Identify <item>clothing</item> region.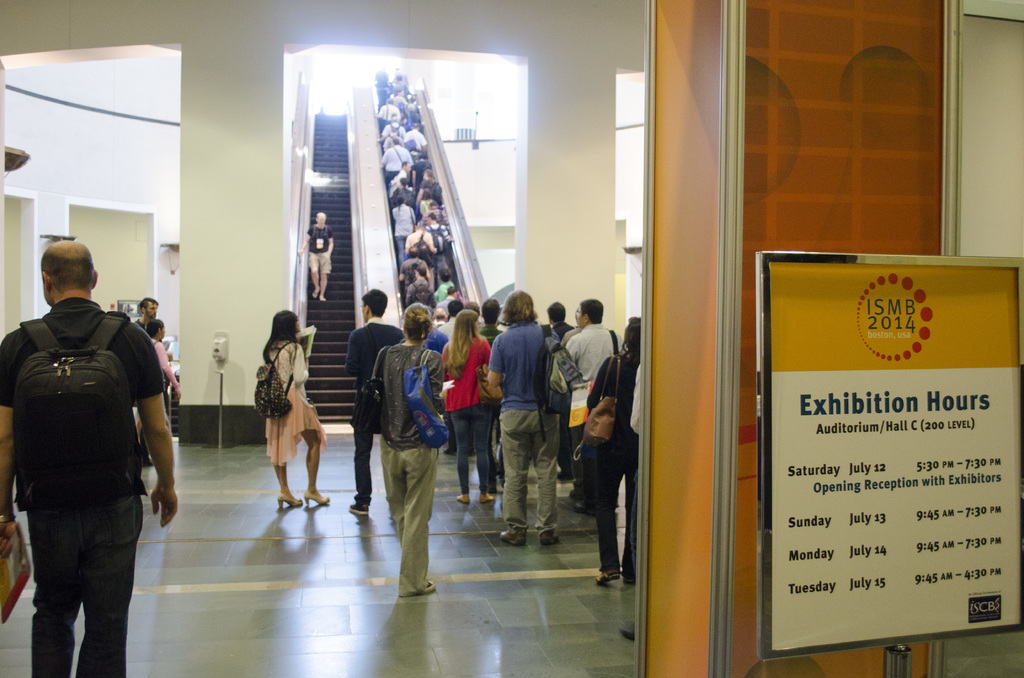
Region: (x1=489, y1=320, x2=561, y2=522).
